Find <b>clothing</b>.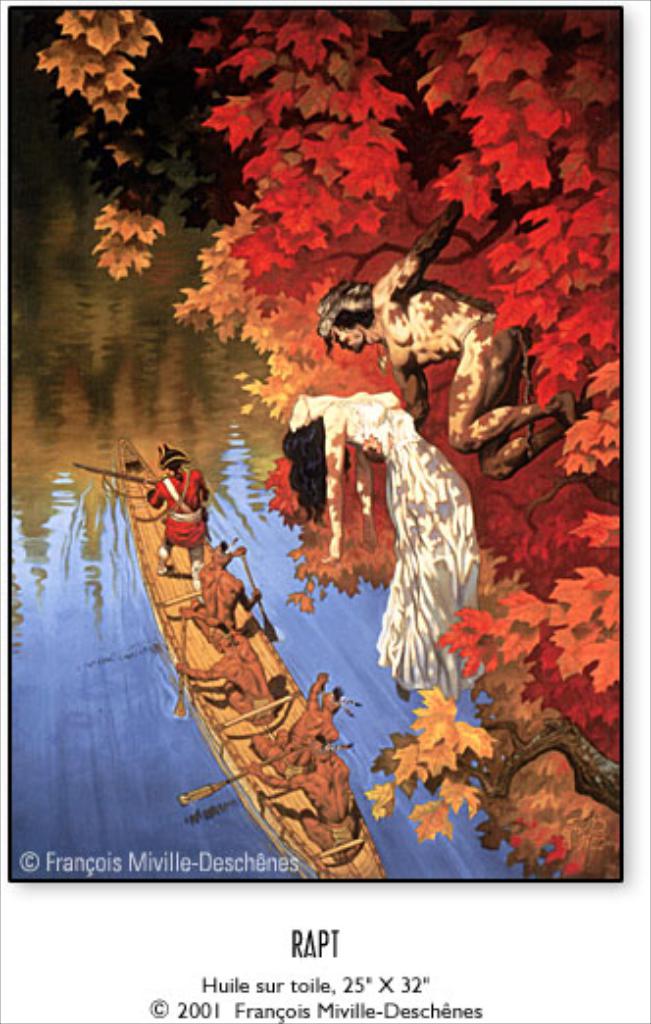
(347,390,473,704).
